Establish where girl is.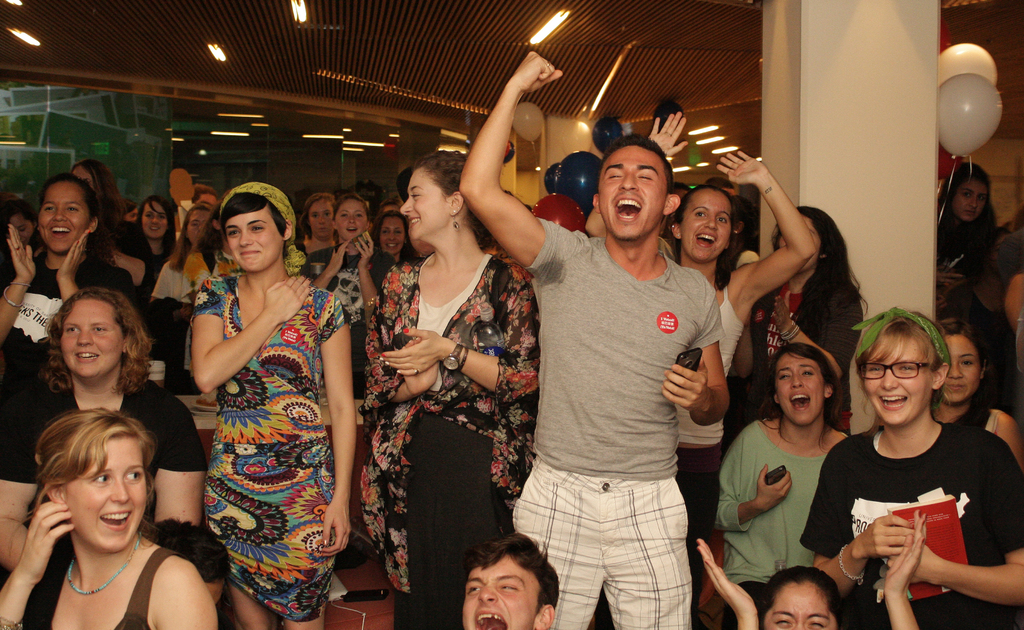
Established at {"left": 0, "top": 166, "right": 138, "bottom": 408}.
